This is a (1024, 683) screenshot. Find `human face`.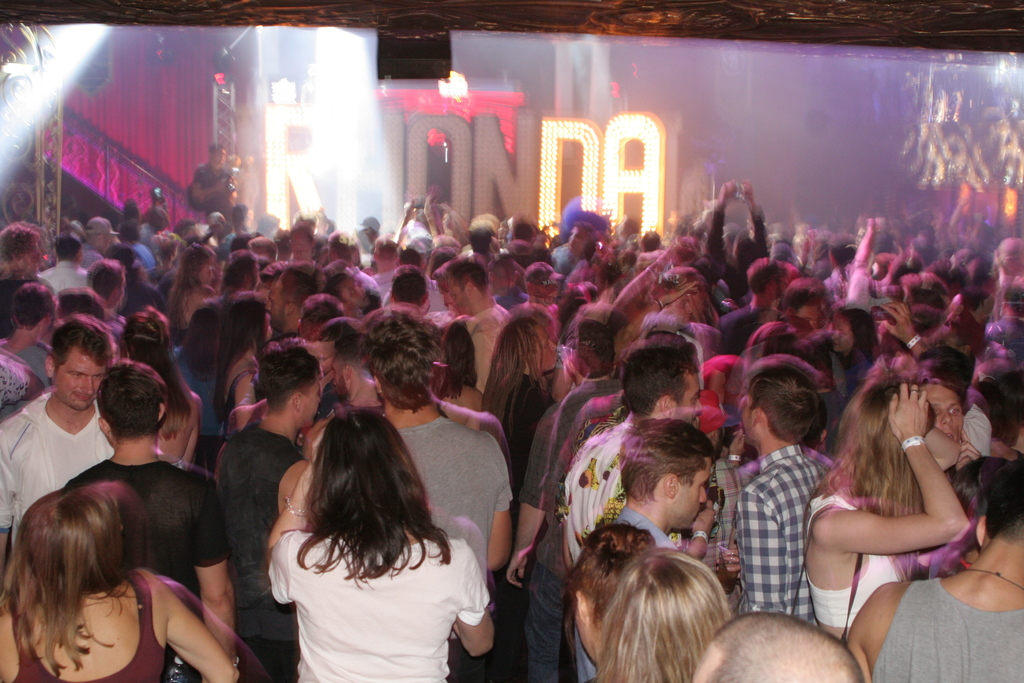
Bounding box: (842,318,849,346).
